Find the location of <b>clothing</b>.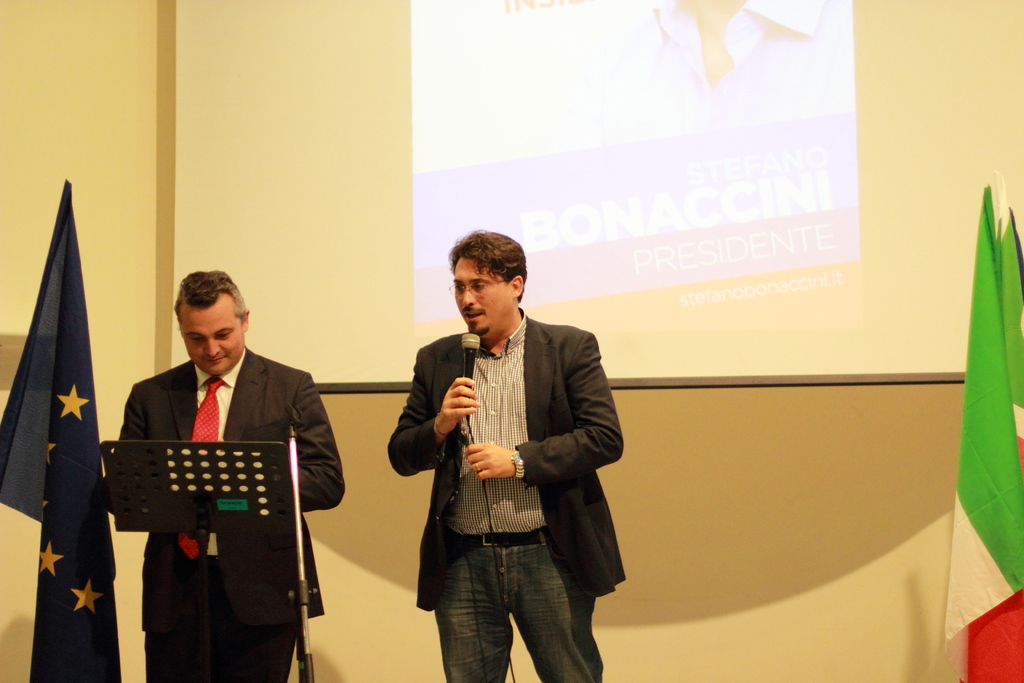
Location: <bbox>115, 340, 349, 682</bbox>.
